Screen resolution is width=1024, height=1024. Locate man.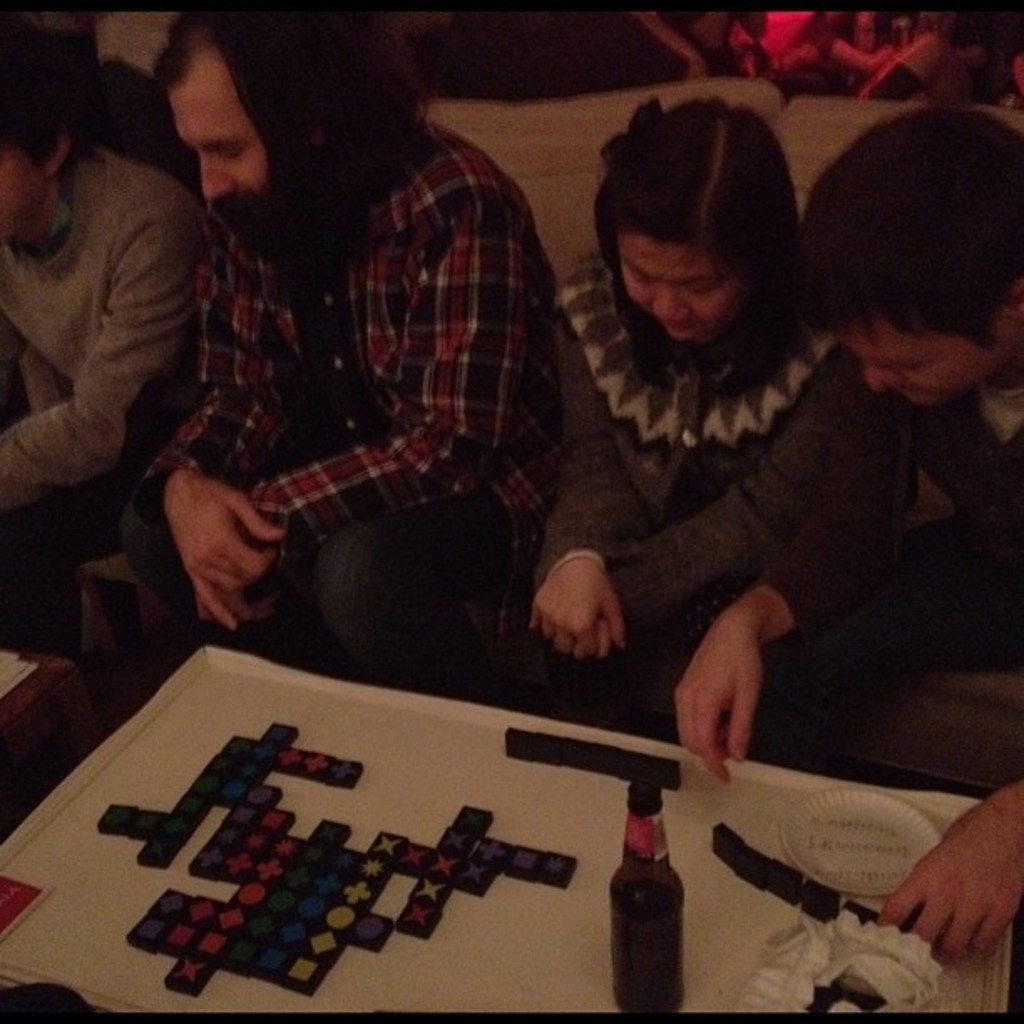
[left=678, top=141, right=1022, bottom=974].
